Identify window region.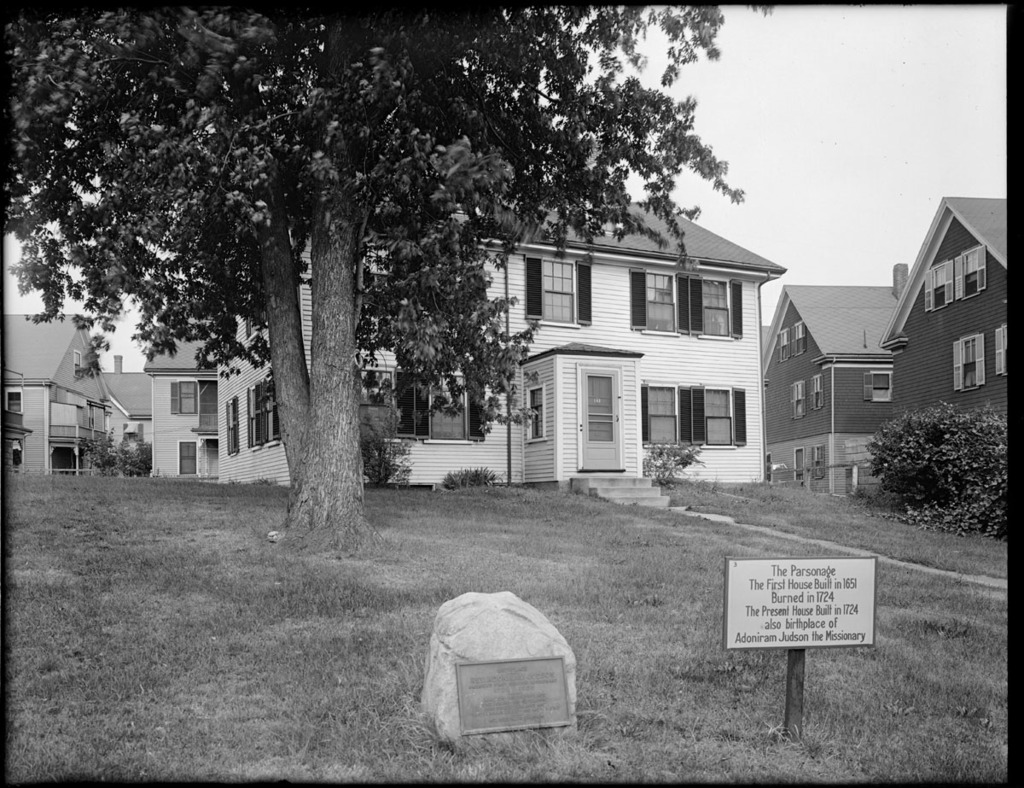
Region: (left=791, top=380, right=806, bottom=418).
